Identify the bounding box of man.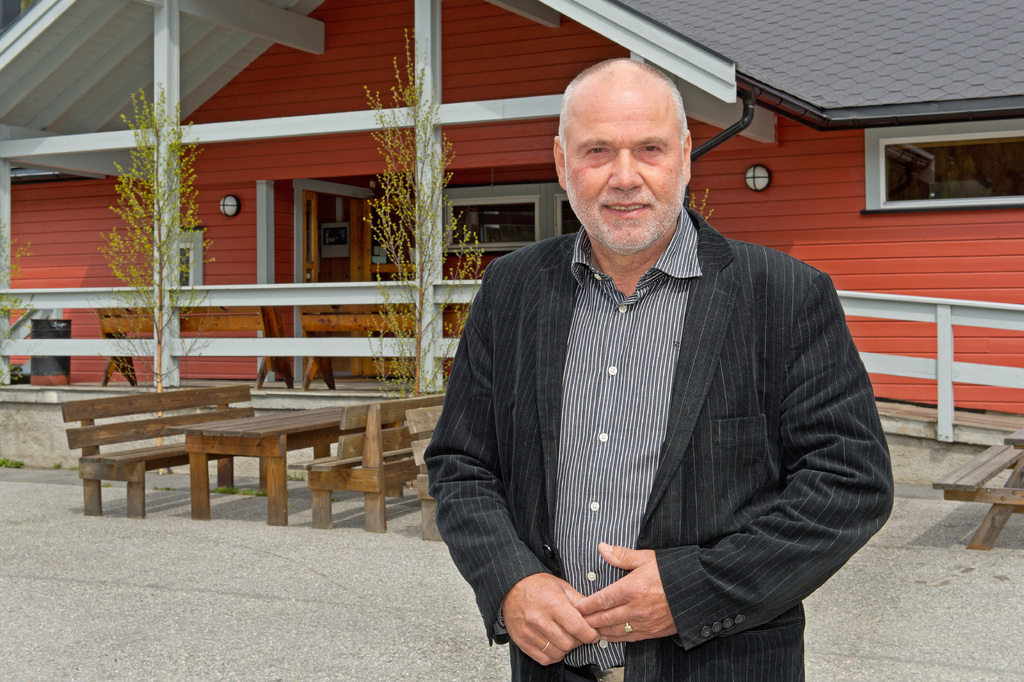
rect(428, 73, 877, 681).
